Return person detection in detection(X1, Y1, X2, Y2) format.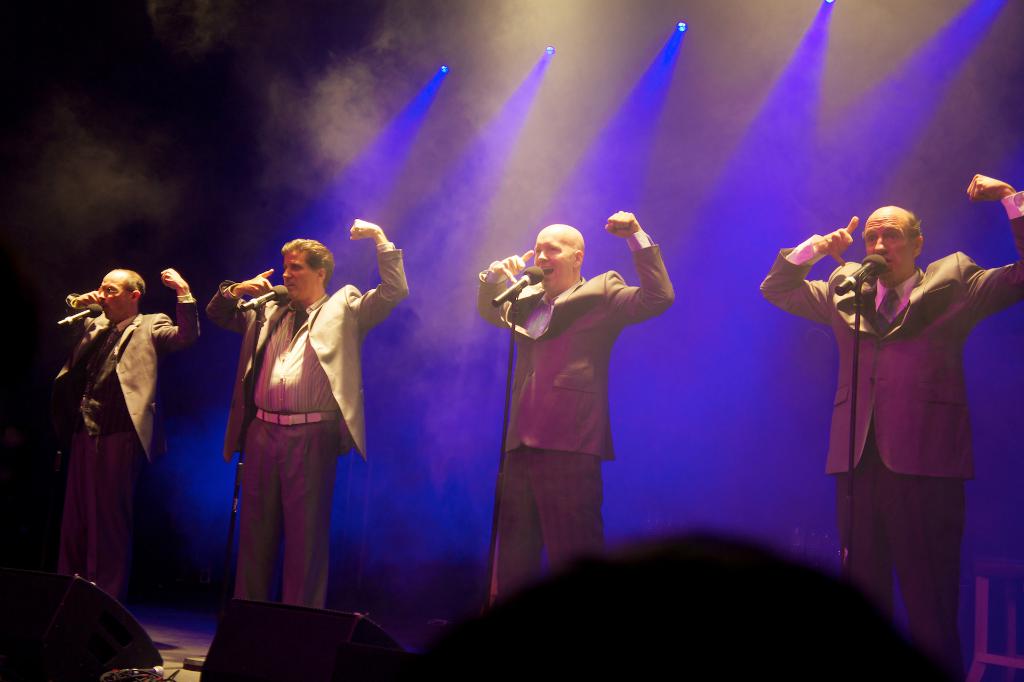
detection(204, 203, 362, 642).
